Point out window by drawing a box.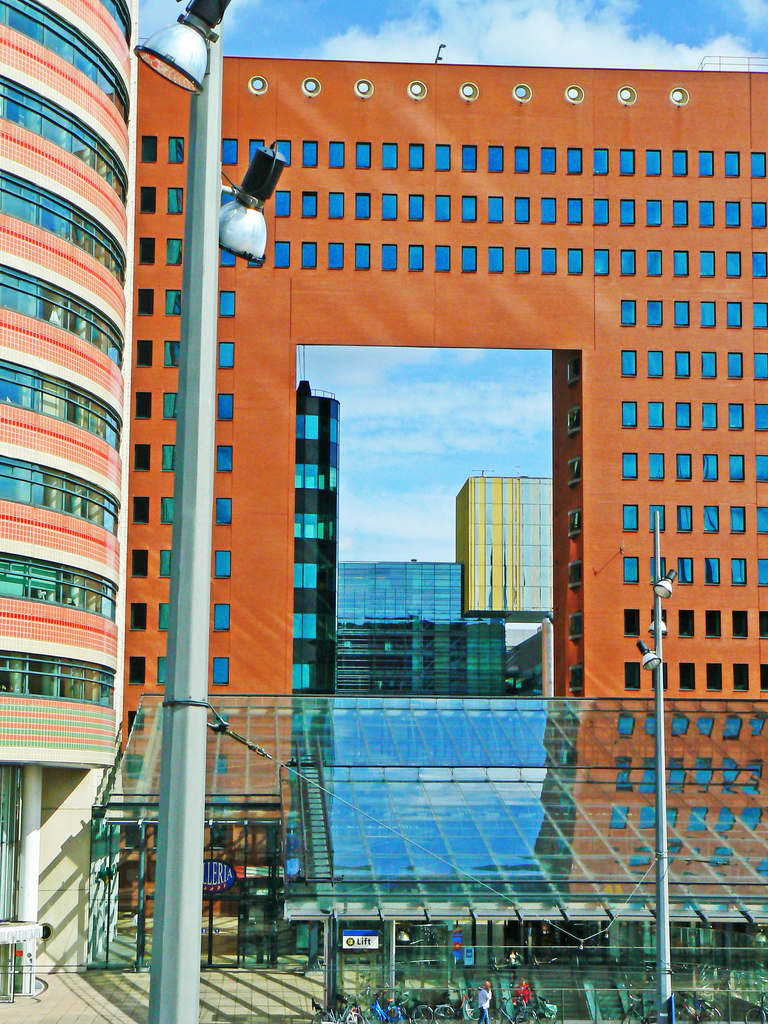
727,455,744,479.
